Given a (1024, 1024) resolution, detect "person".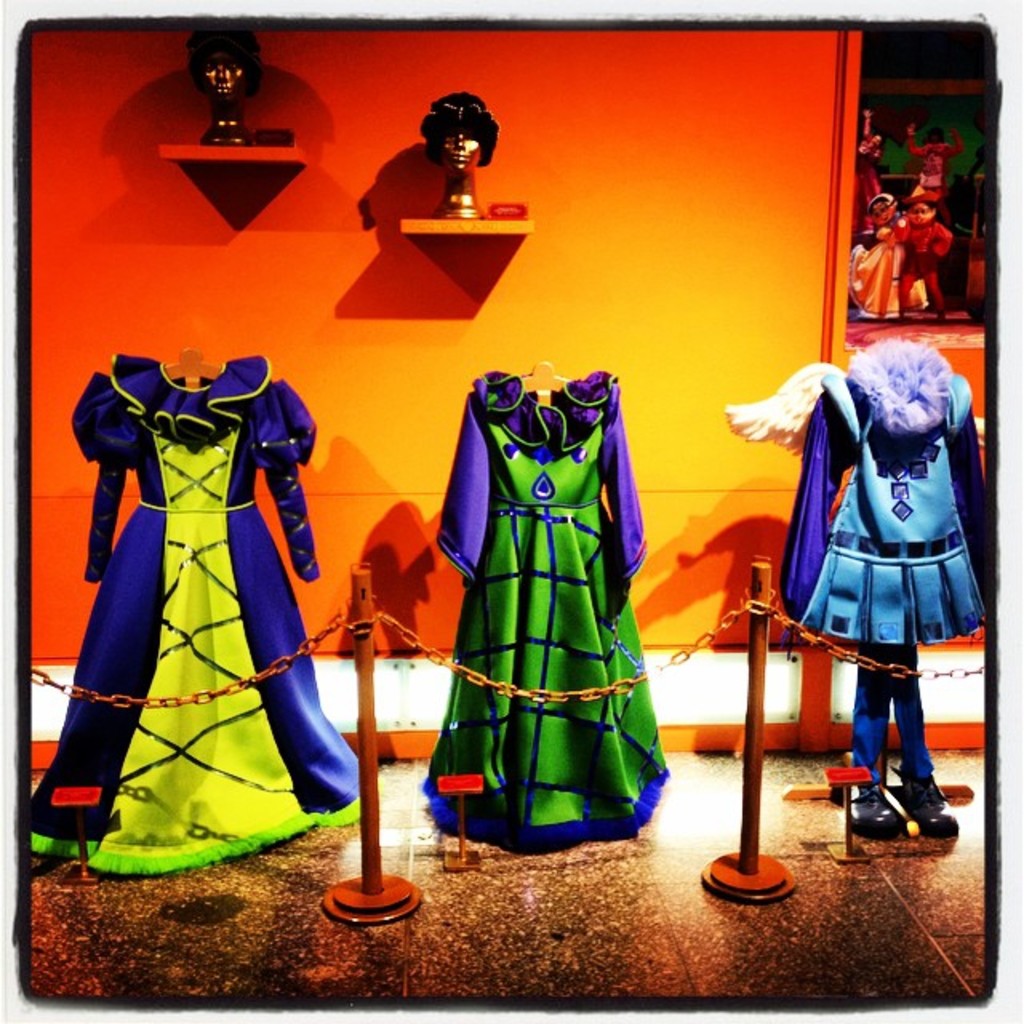
pyautogui.locateOnScreen(186, 32, 259, 106).
